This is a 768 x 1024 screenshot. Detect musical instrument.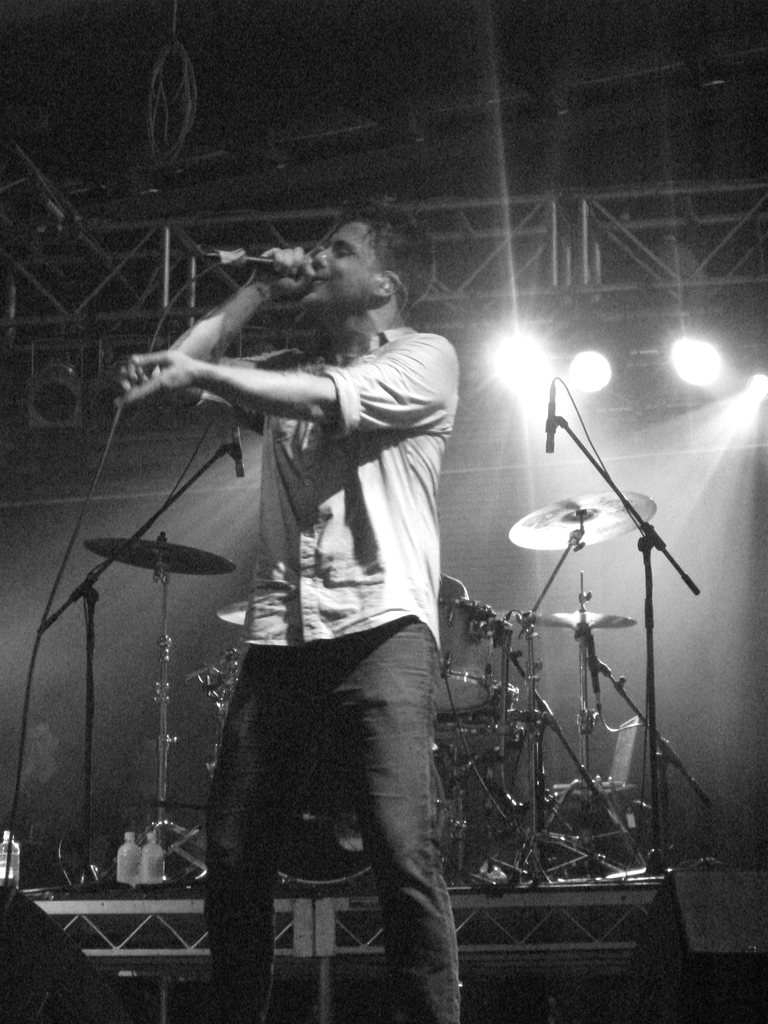
select_region(215, 594, 252, 626).
